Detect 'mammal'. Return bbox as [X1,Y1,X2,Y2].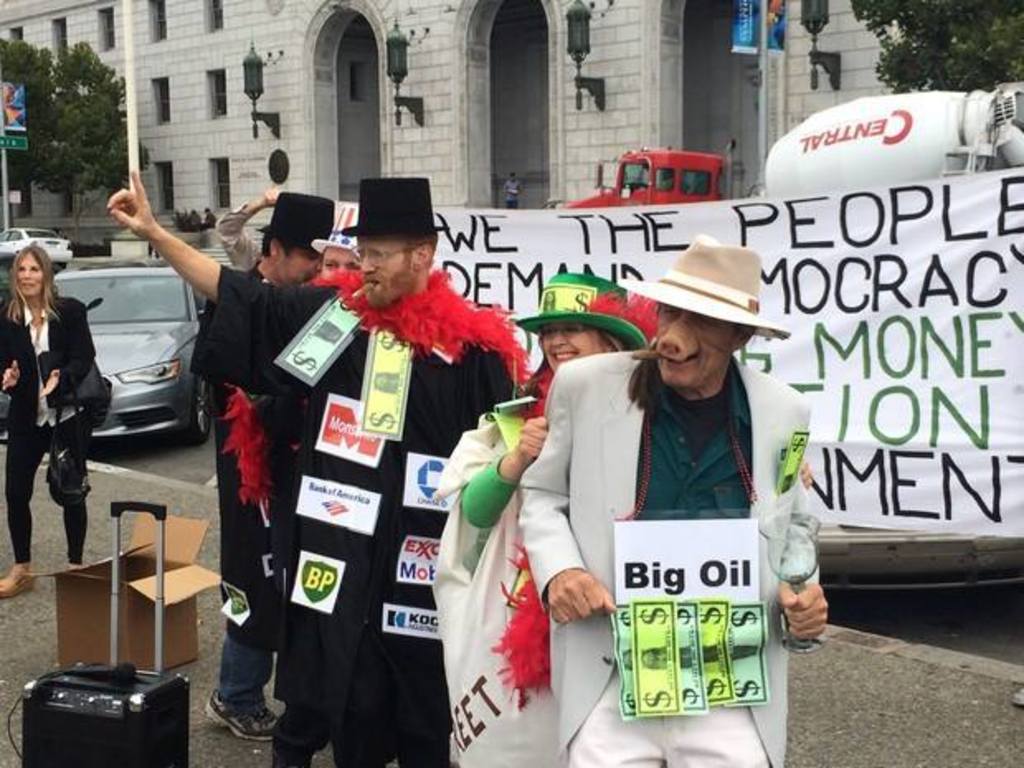
[215,187,335,743].
